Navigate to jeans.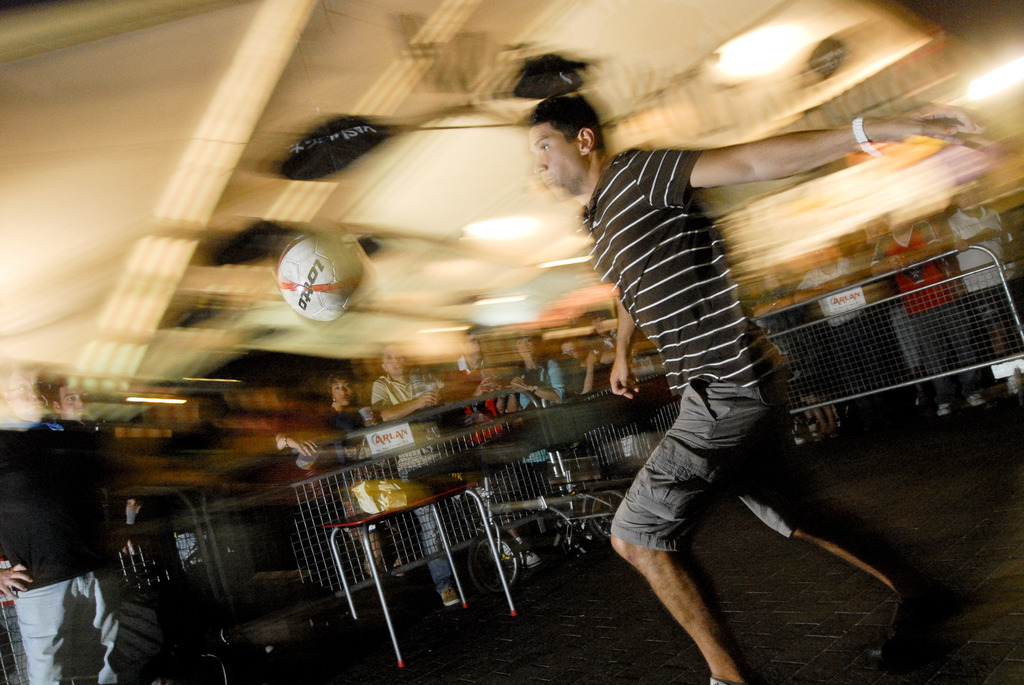
Navigation target: x1=10, y1=551, x2=125, y2=684.
